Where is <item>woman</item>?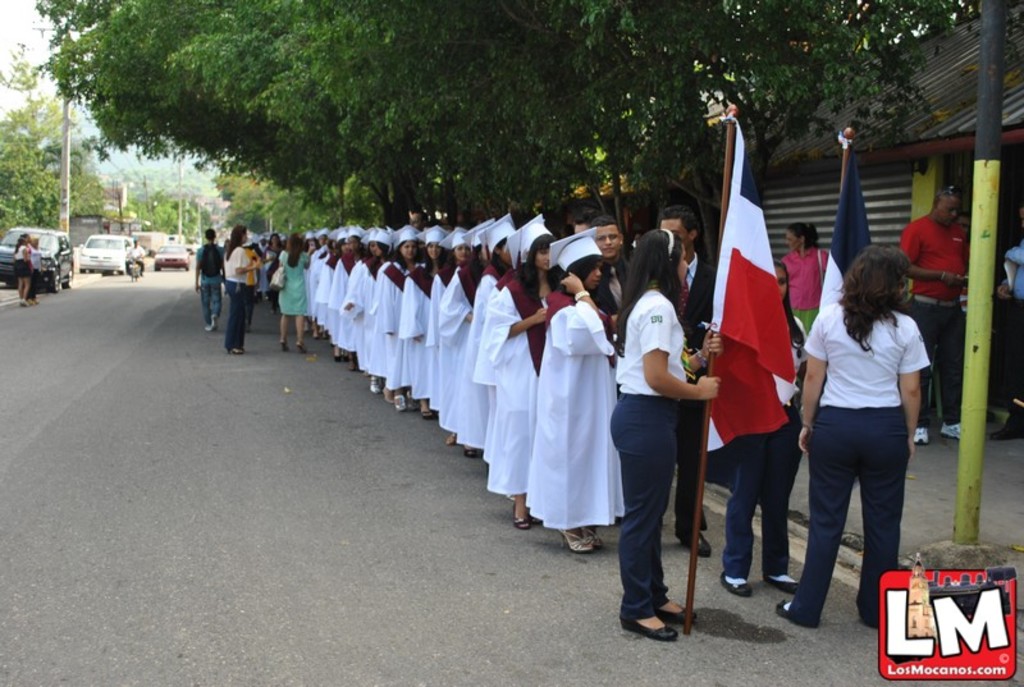
[left=278, top=230, right=311, bottom=348].
